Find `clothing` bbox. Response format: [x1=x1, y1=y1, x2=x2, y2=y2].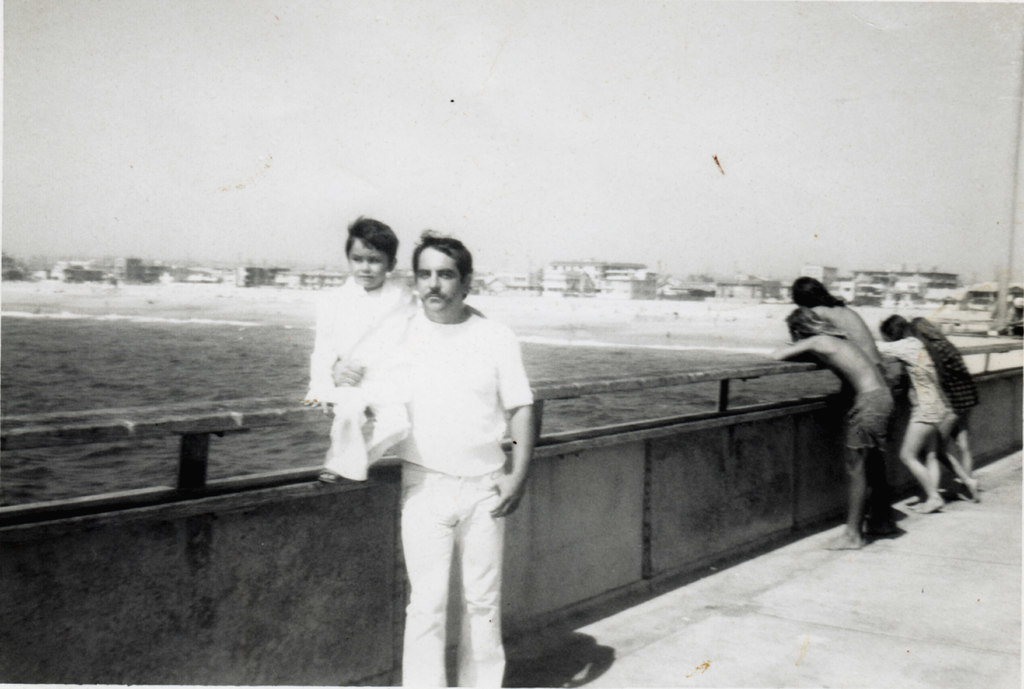
[x1=845, y1=392, x2=897, y2=450].
